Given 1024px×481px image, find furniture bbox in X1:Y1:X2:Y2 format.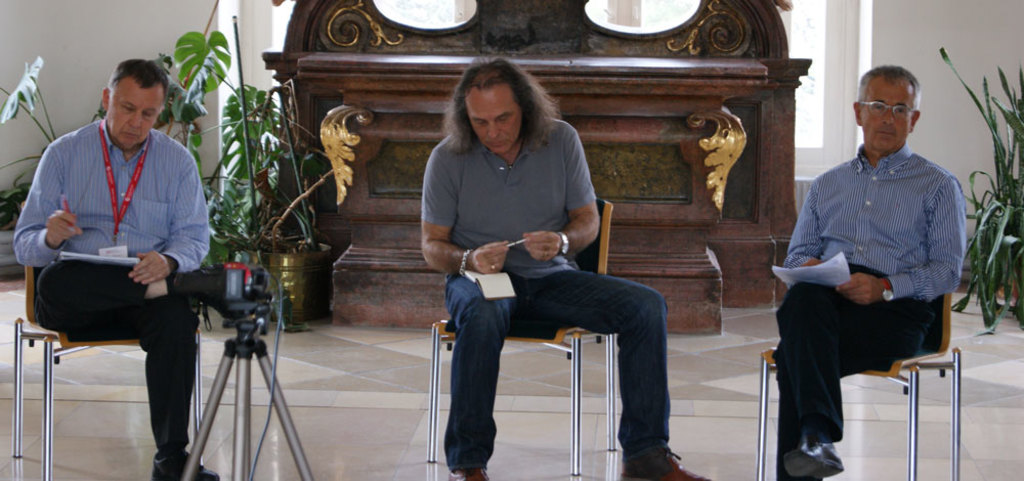
757:257:963:480.
